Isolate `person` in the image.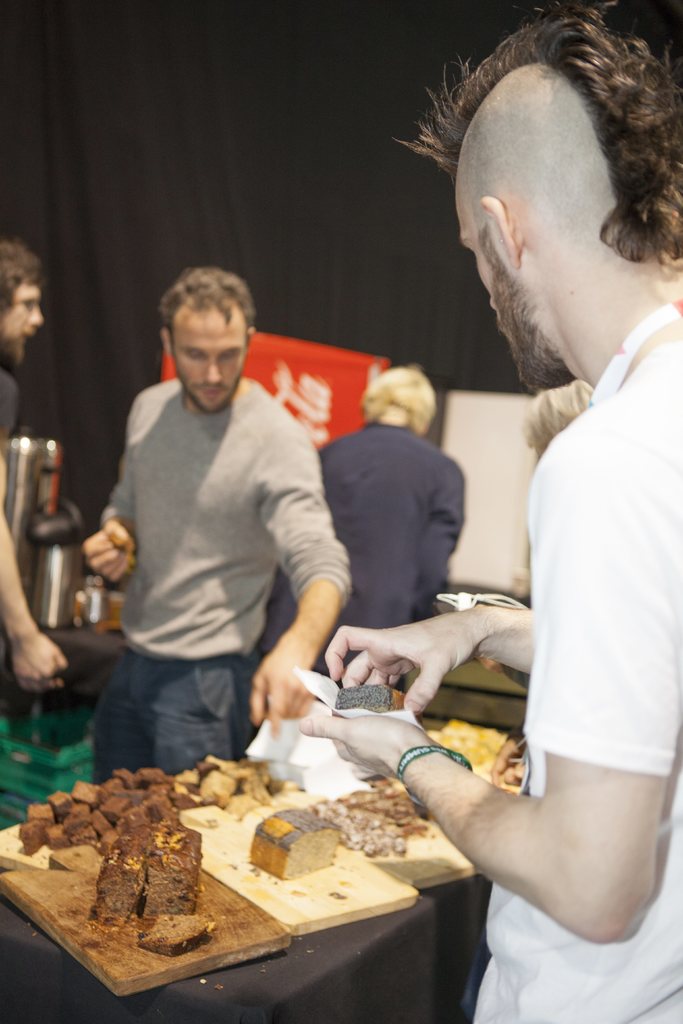
Isolated region: {"left": 253, "top": 359, "right": 470, "bottom": 686}.
